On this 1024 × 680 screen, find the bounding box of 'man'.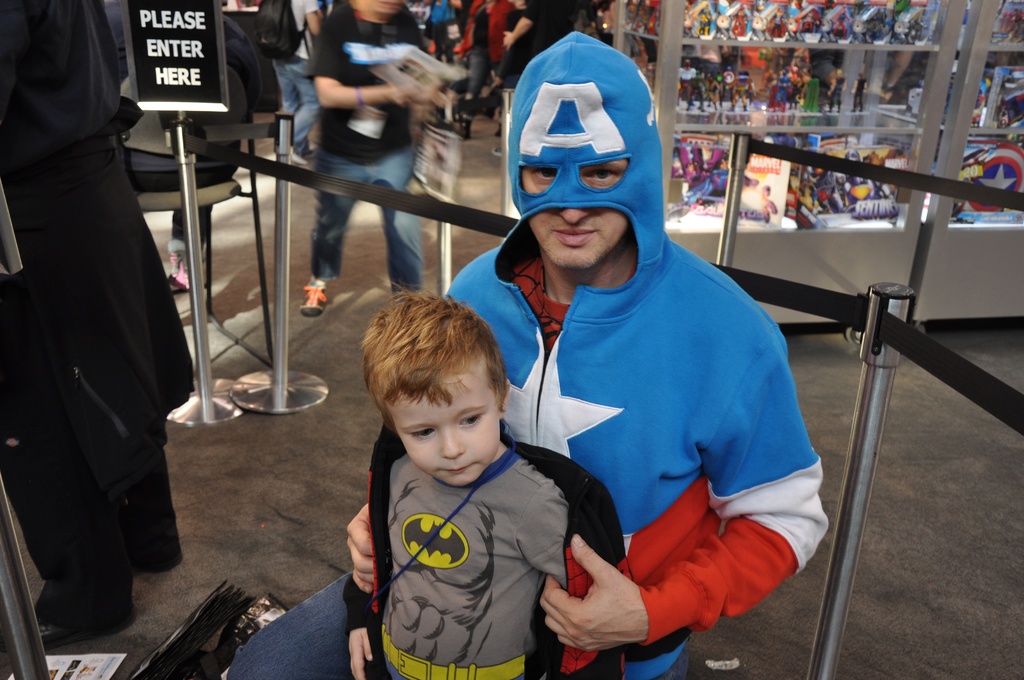
Bounding box: [x1=220, y1=30, x2=829, y2=679].
